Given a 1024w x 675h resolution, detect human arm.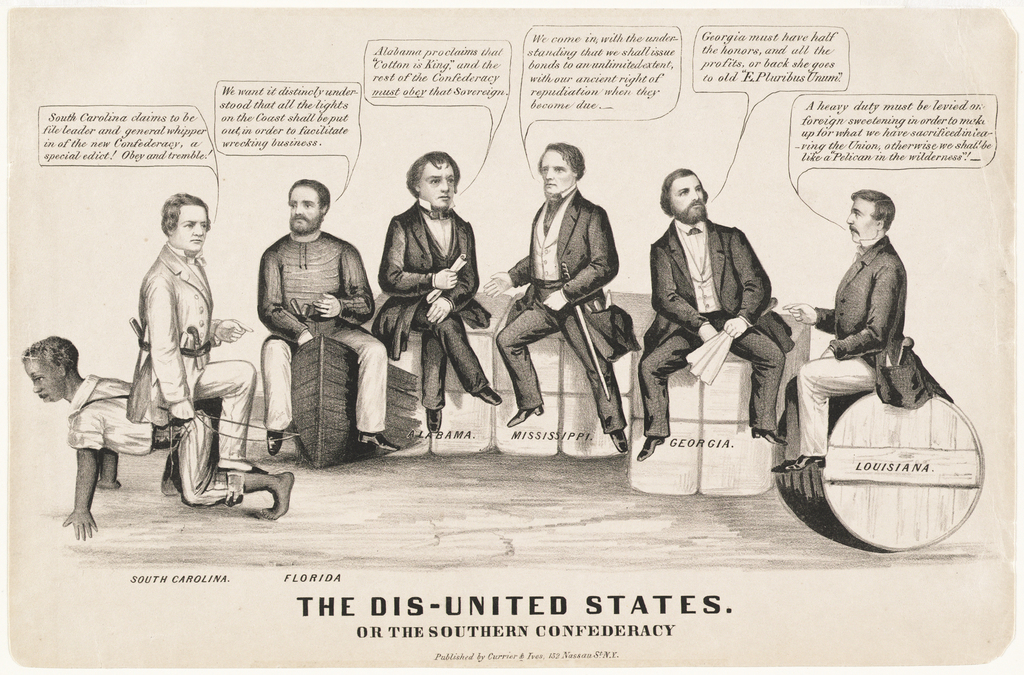
rect(650, 235, 719, 341).
